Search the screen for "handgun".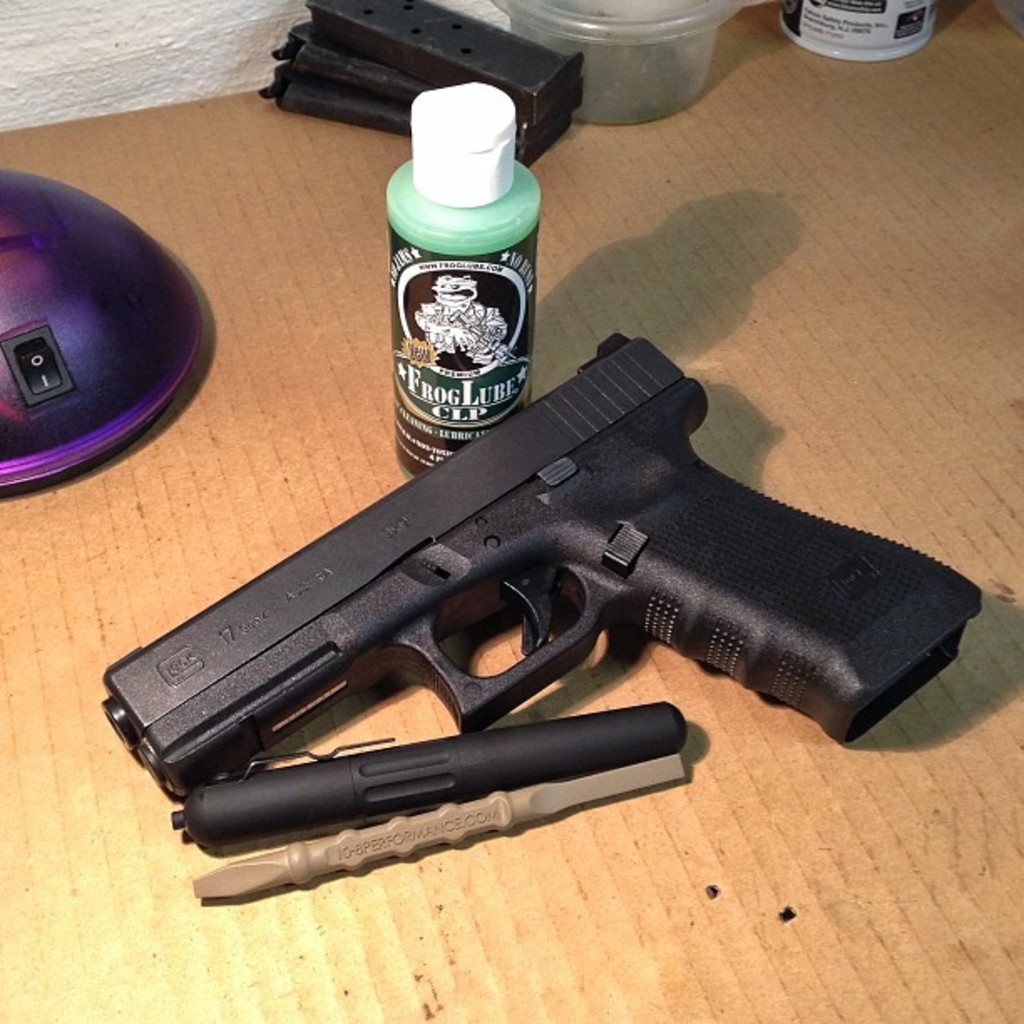
Found at region(94, 330, 987, 812).
